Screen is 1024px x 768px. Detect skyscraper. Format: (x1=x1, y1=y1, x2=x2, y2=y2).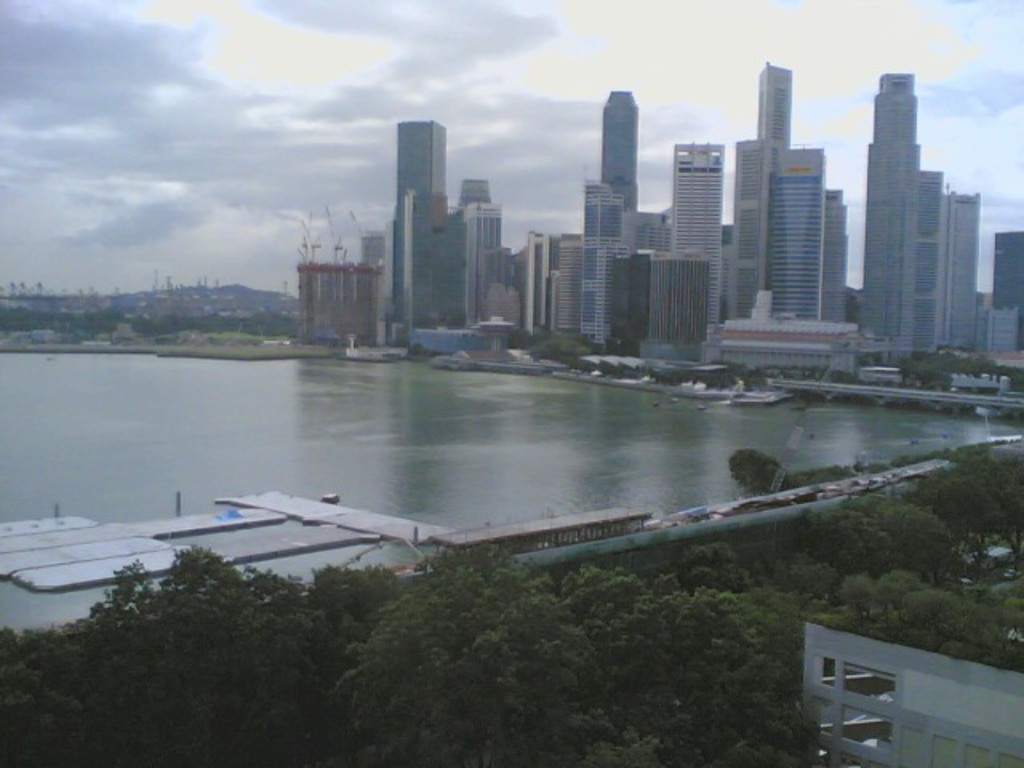
(x1=507, y1=213, x2=590, y2=355).
